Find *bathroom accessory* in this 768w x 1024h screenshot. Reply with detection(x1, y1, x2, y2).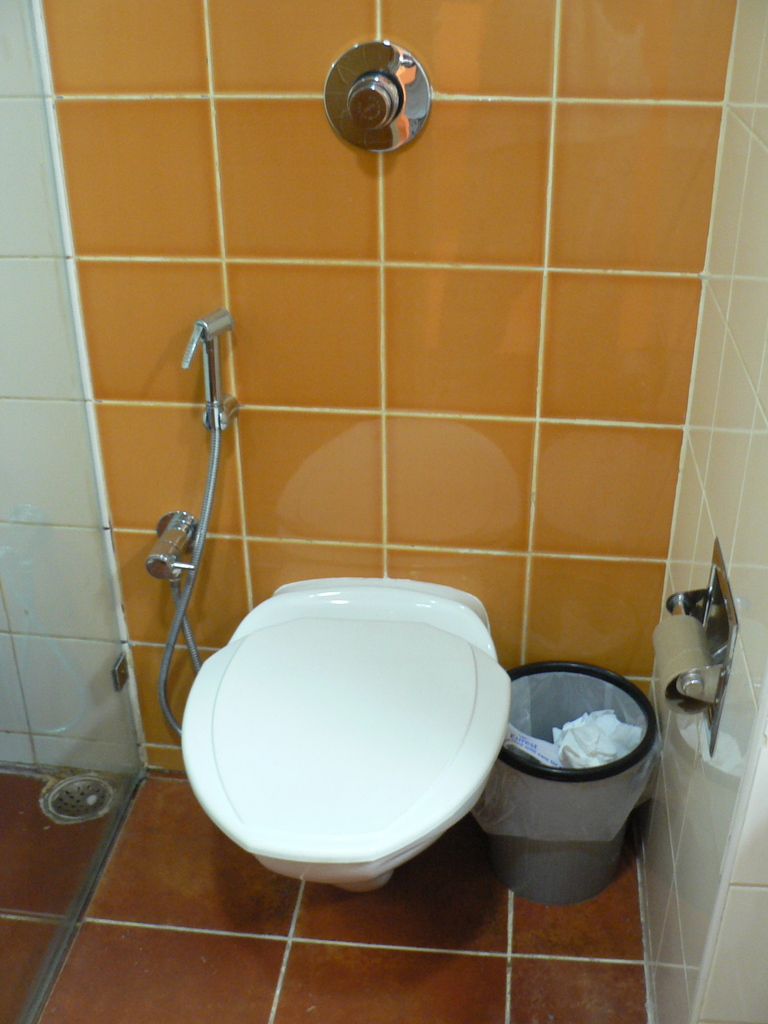
detection(180, 577, 516, 895).
